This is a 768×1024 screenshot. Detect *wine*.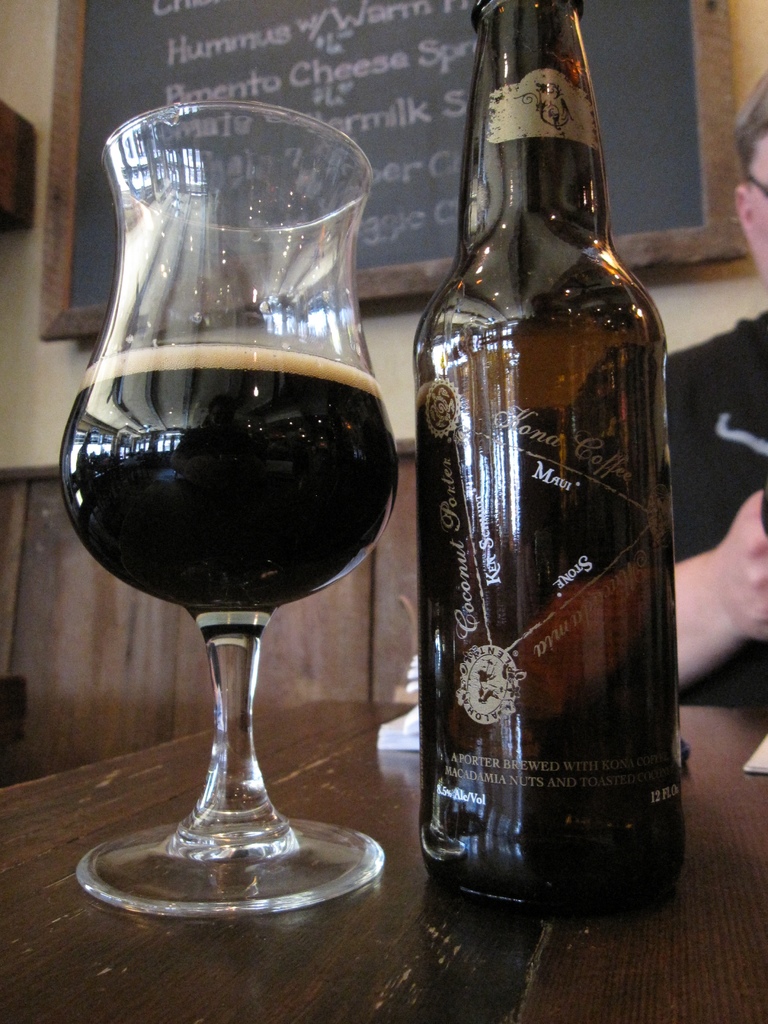
(418, 0, 677, 922).
